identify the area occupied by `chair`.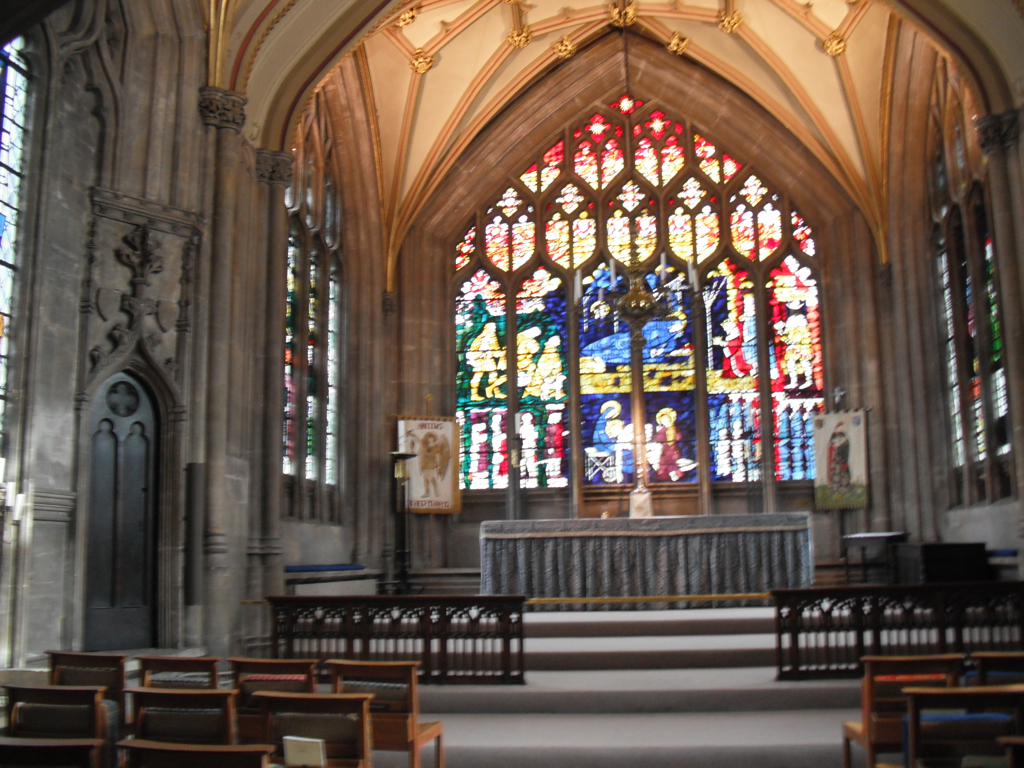
Area: (134,655,224,694).
